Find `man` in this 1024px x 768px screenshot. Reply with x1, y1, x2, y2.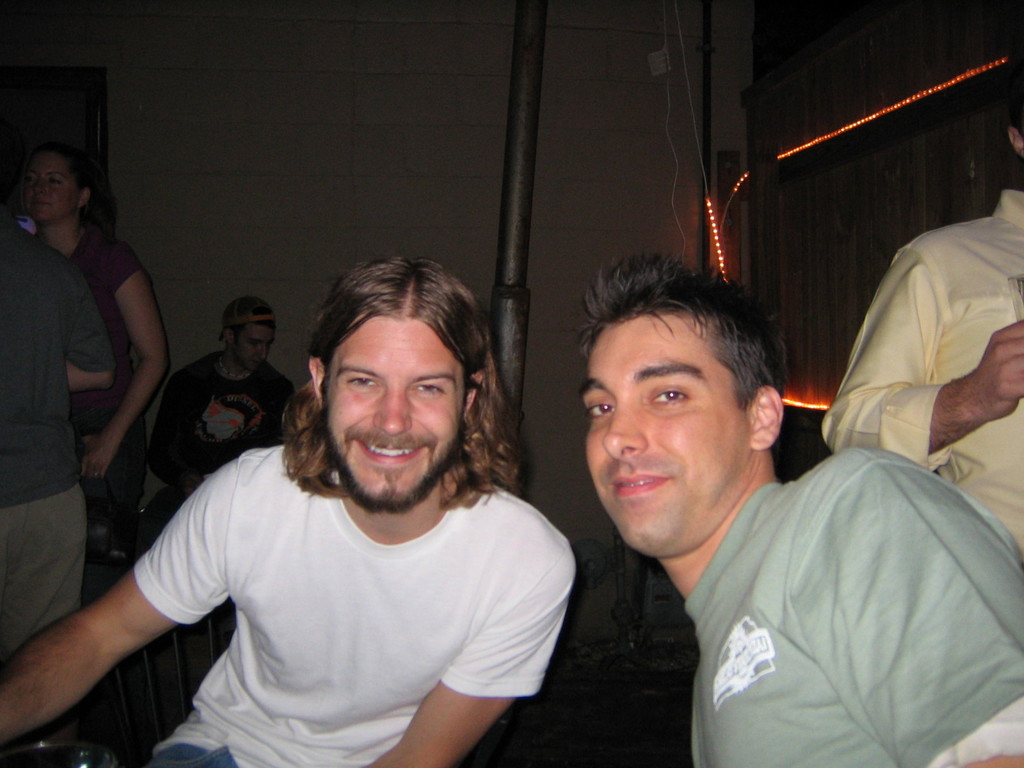
138, 298, 296, 614.
